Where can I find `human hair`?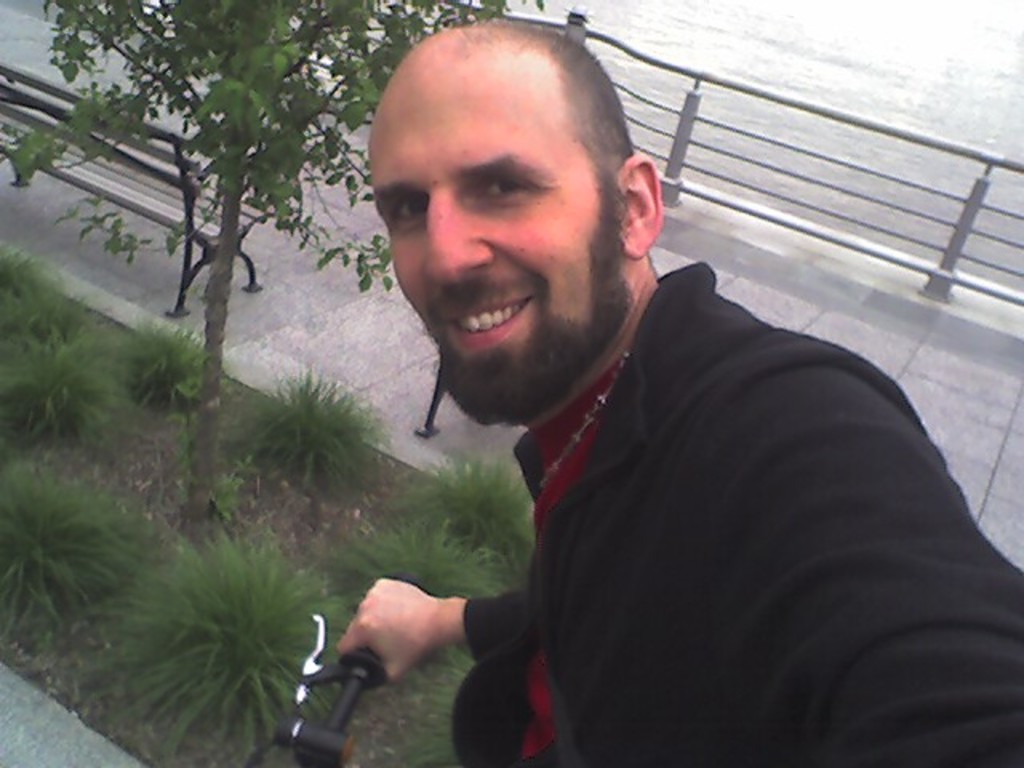
You can find it at select_region(443, 14, 646, 190).
